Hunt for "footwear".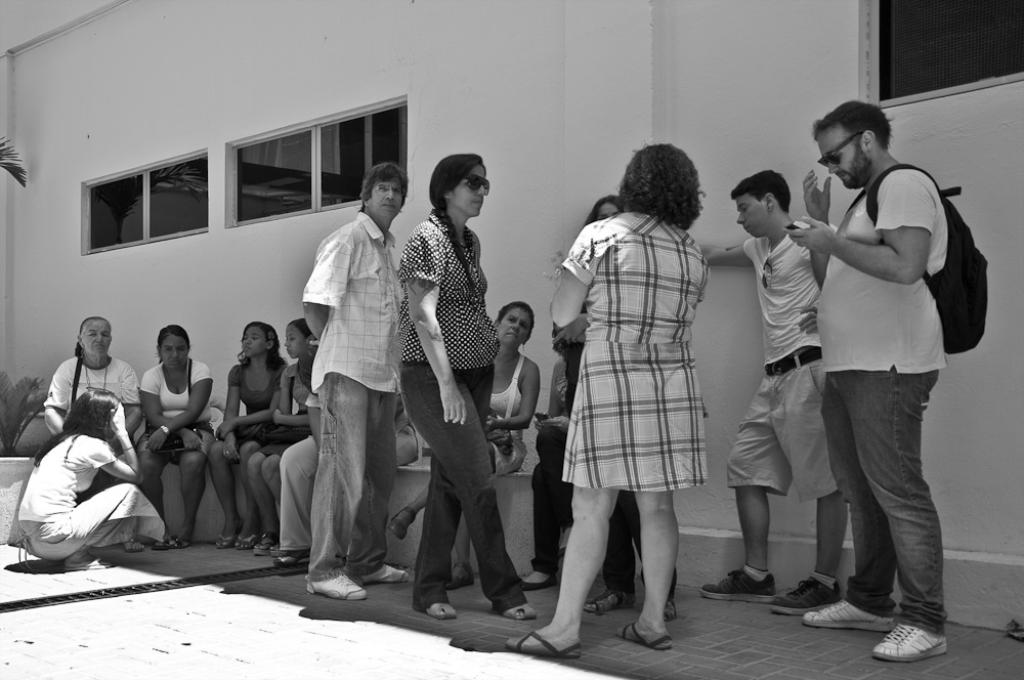
Hunted down at 305:575:367:598.
